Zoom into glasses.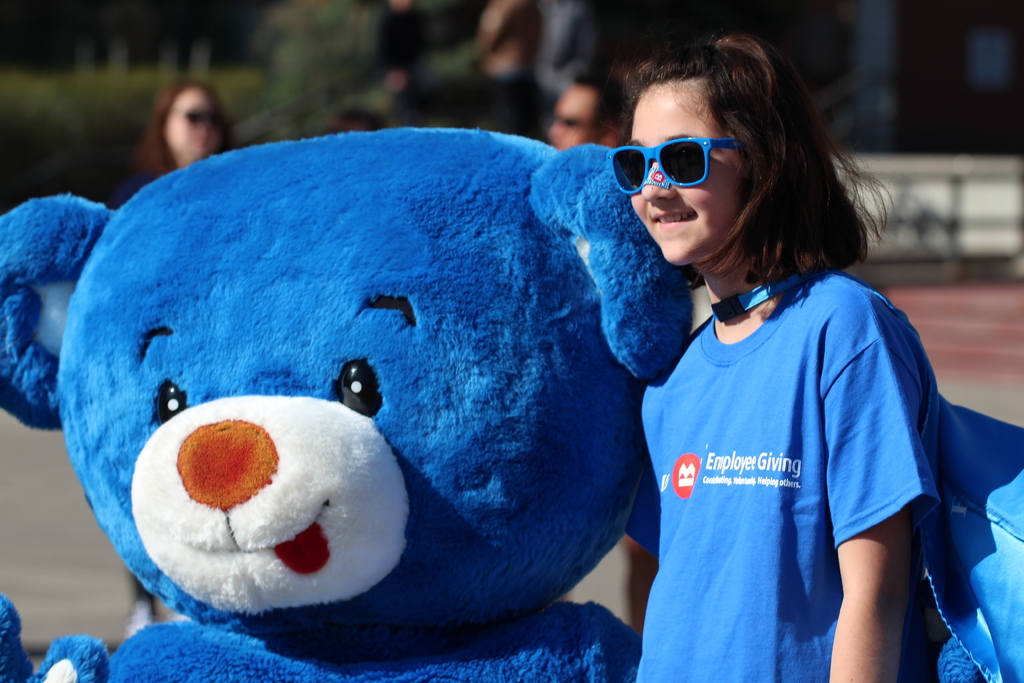
Zoom target: box=[618, 126, 760, 190].
